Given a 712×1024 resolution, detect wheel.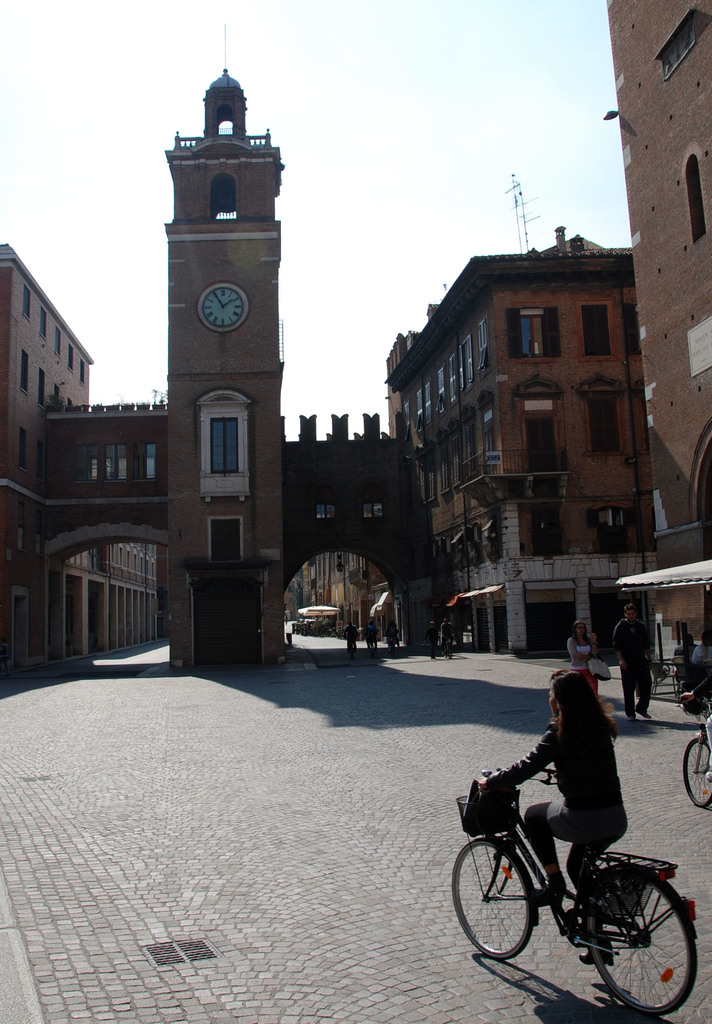
{"x1": 683, "y1": 738, "x2": 711, "y2": 808}.
